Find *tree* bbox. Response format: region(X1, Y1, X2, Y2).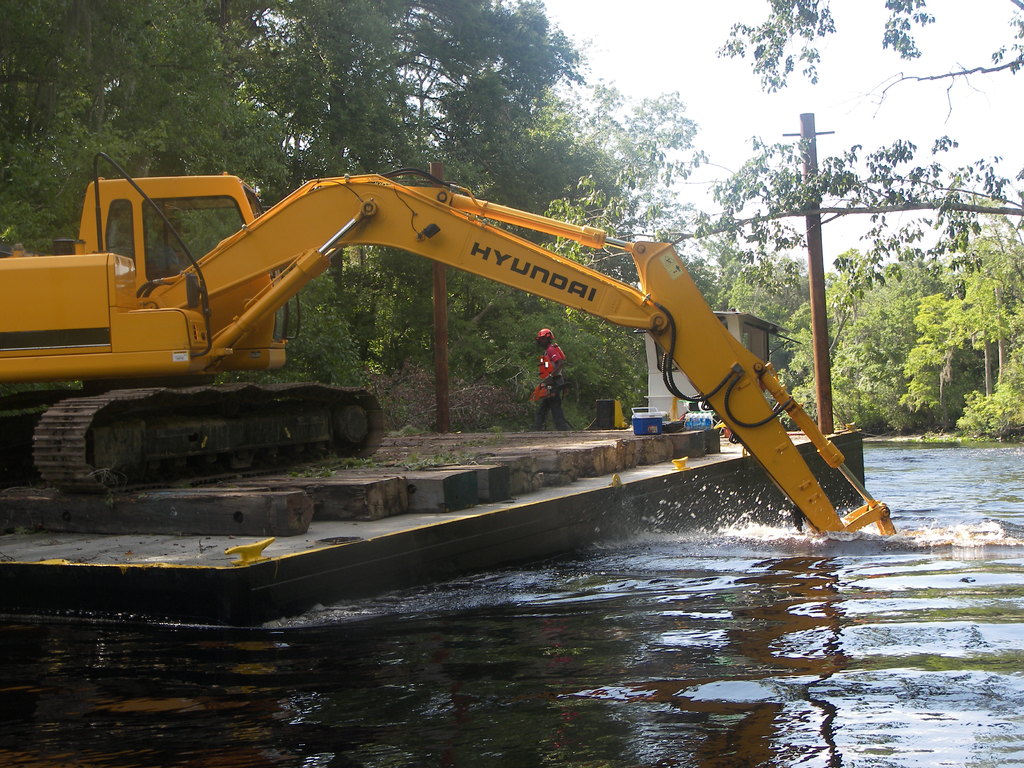
region(857, 200, 1011, 441).
